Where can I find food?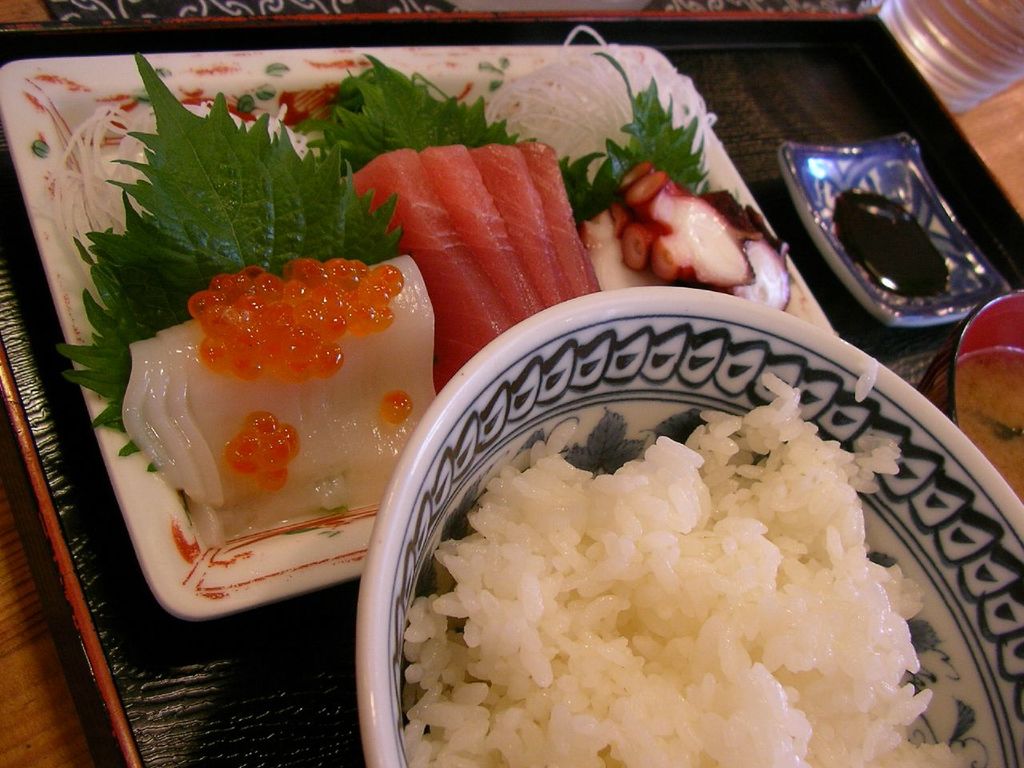
You can find it at pyautogui.locateOnScreen(954, 346, 1023, 504).
